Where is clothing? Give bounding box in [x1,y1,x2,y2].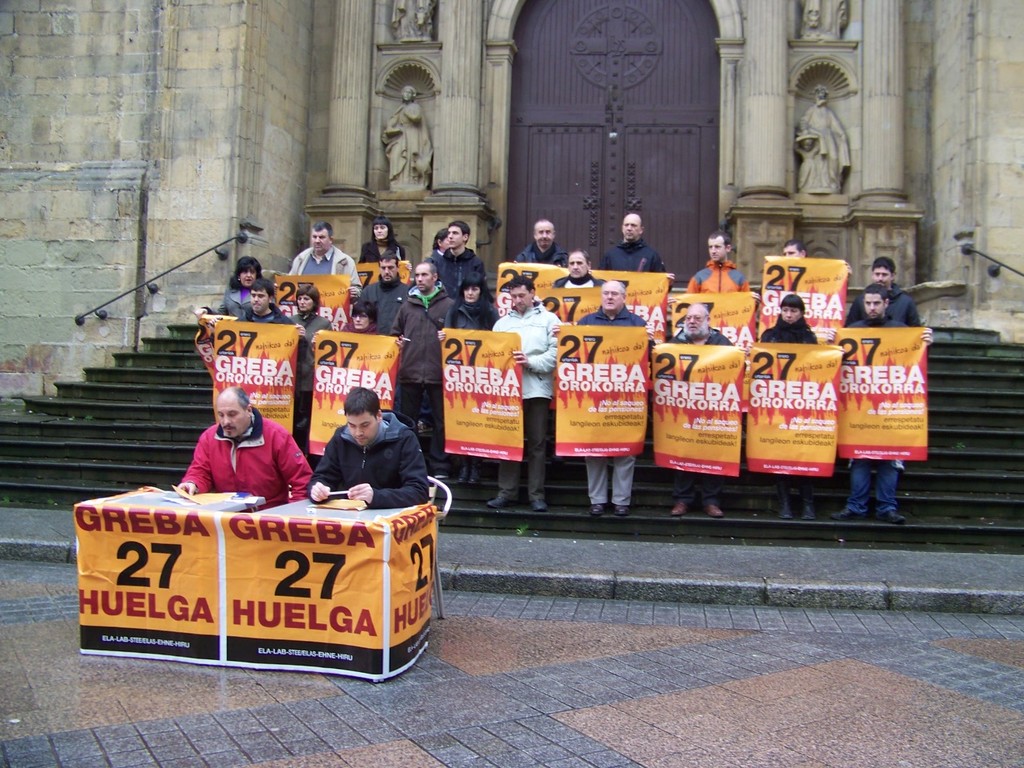
[446,294,496,332].
